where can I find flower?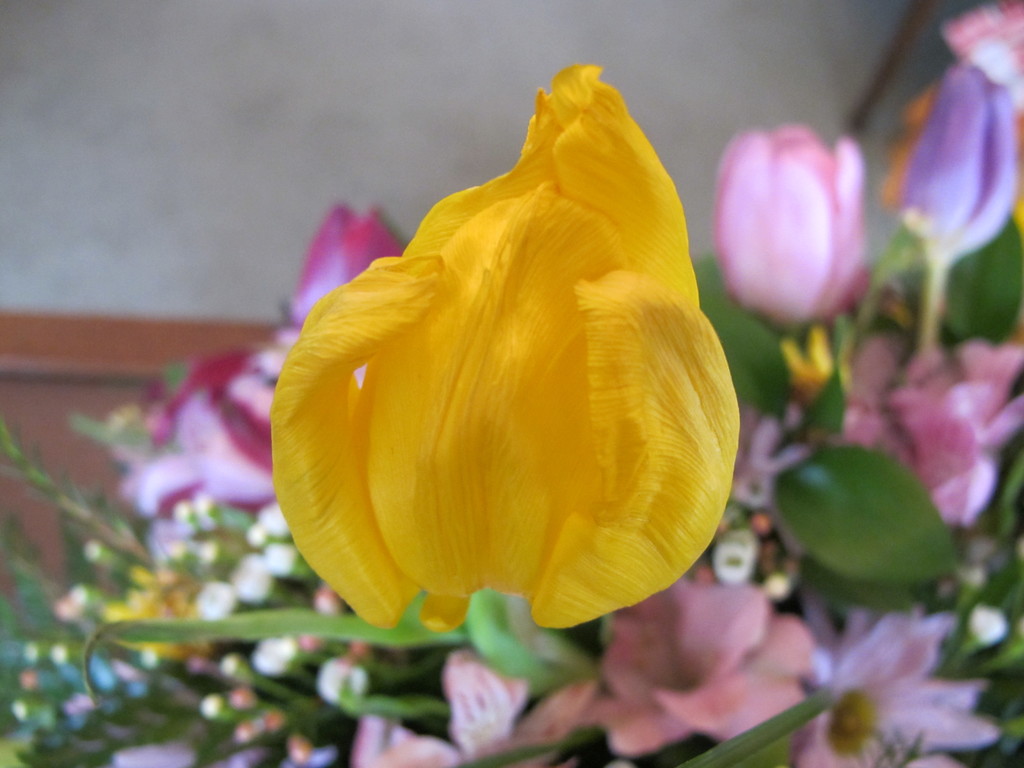
You can find it at <box>739,404,811,516</box>.
